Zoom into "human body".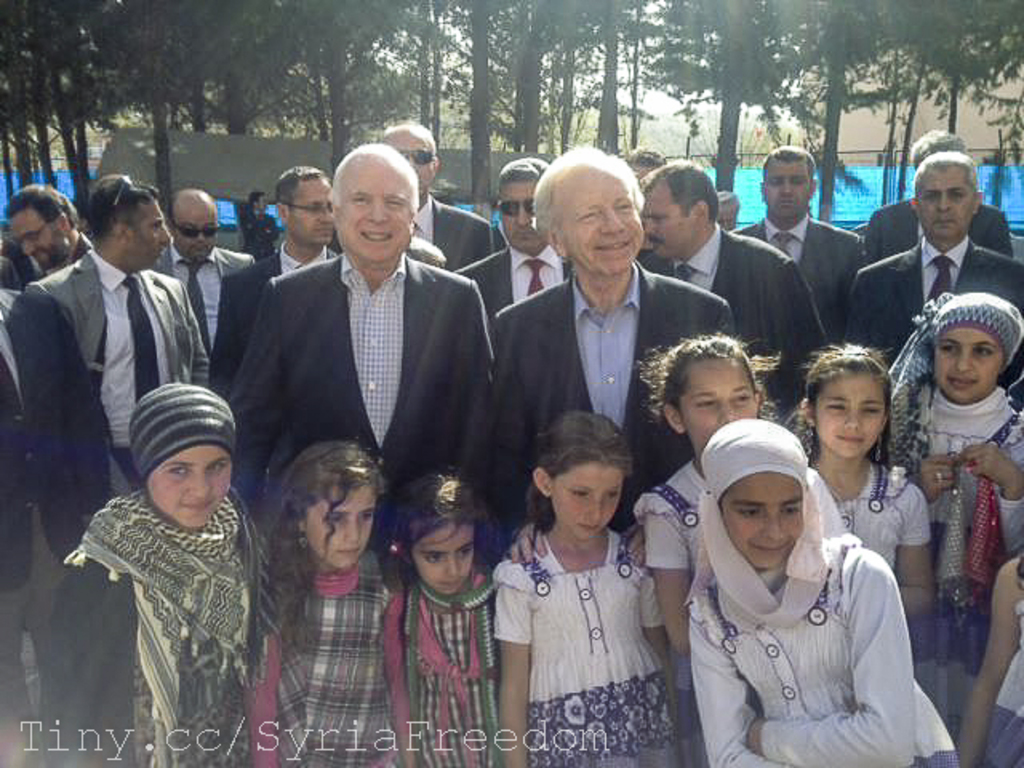
Zoom target: 651,387,923,767.
